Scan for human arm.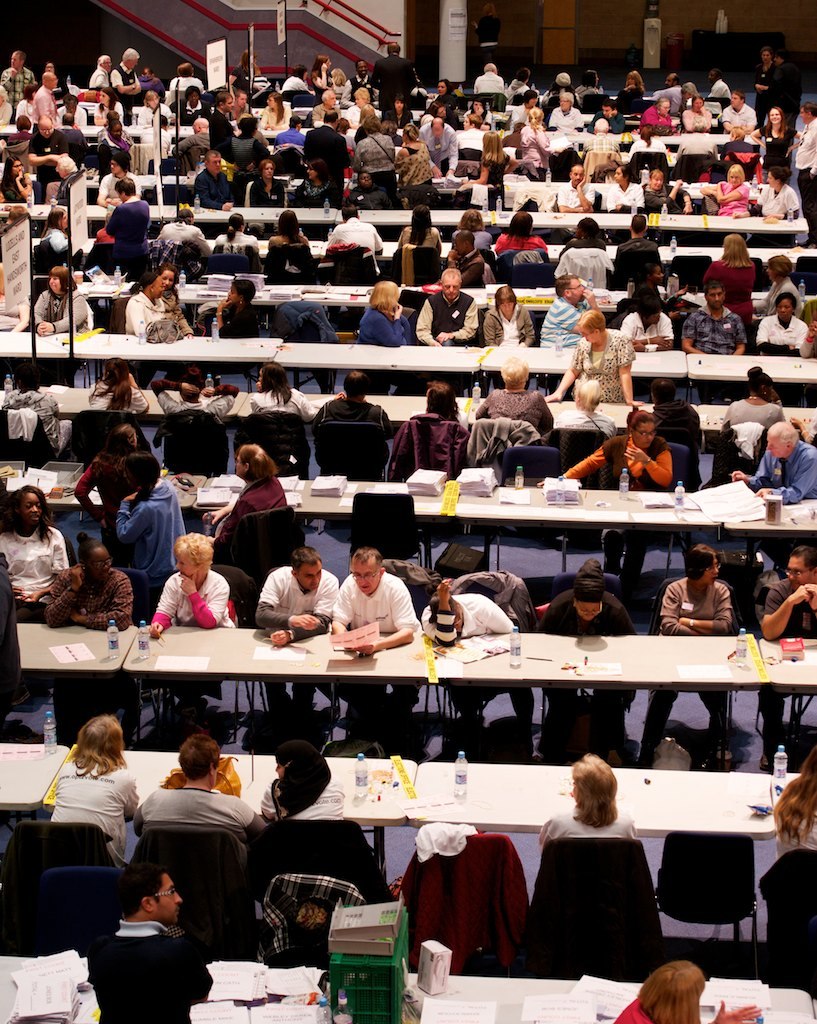
Scan result: select_region(113, 486, 156, 549).
